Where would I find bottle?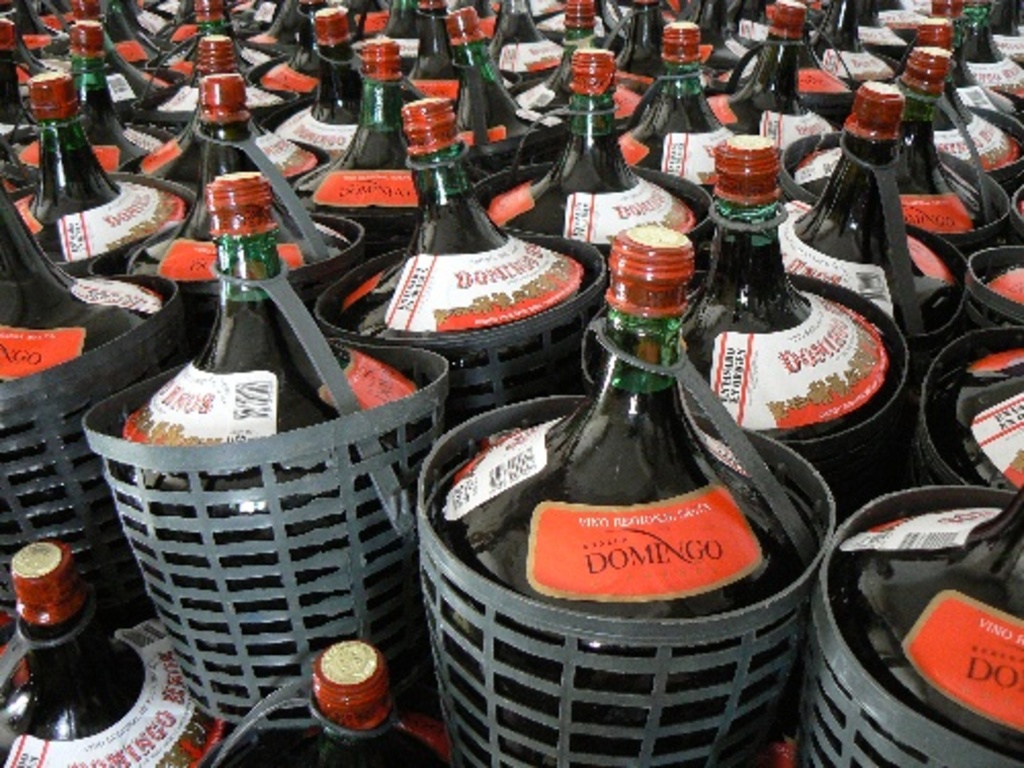
At select_region(805, 0, 889, 84).
